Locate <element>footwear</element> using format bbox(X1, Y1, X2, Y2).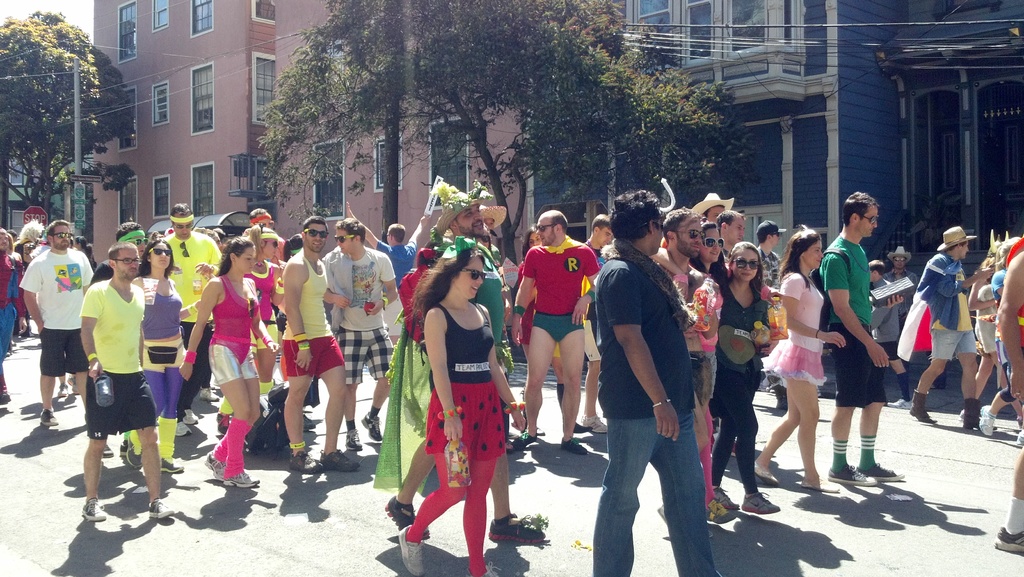
bbox(385, 497, 417, 539).
